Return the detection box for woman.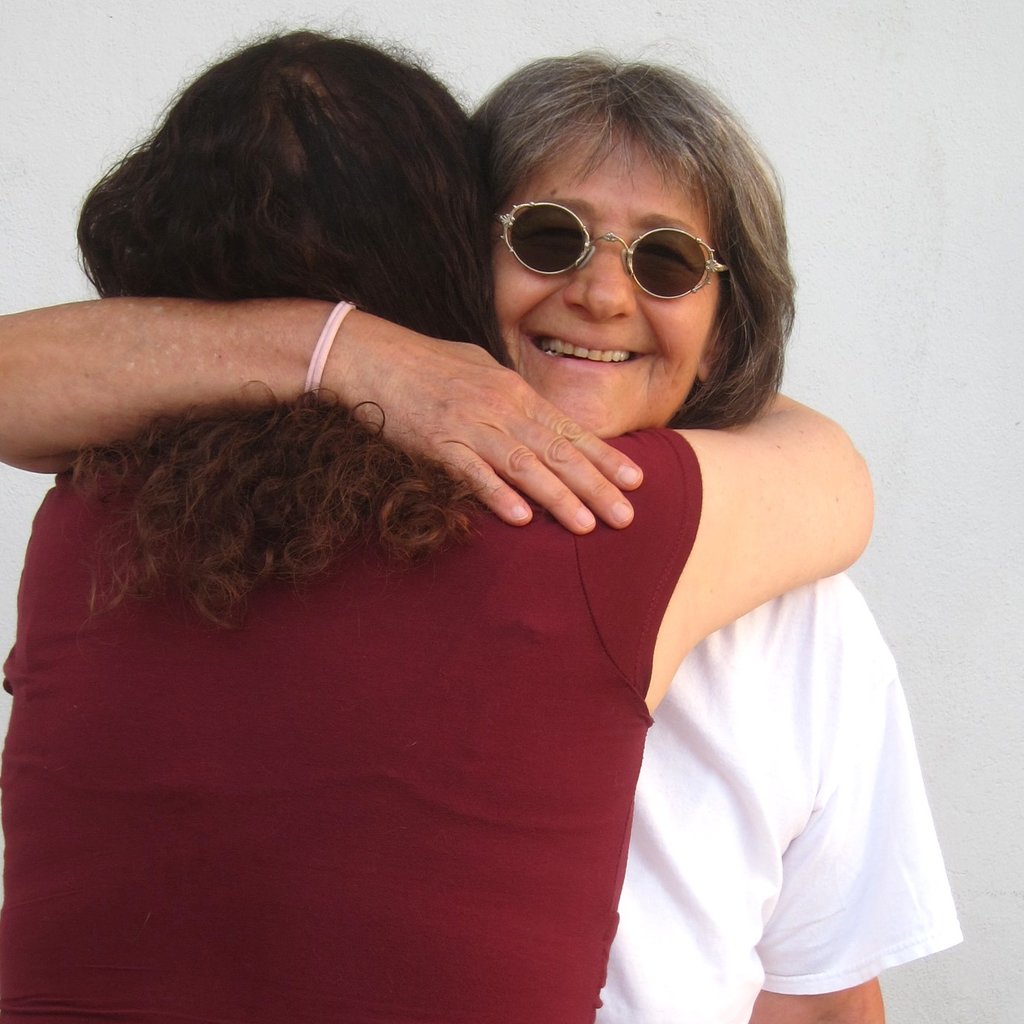
0, 4, 872, 1023.
